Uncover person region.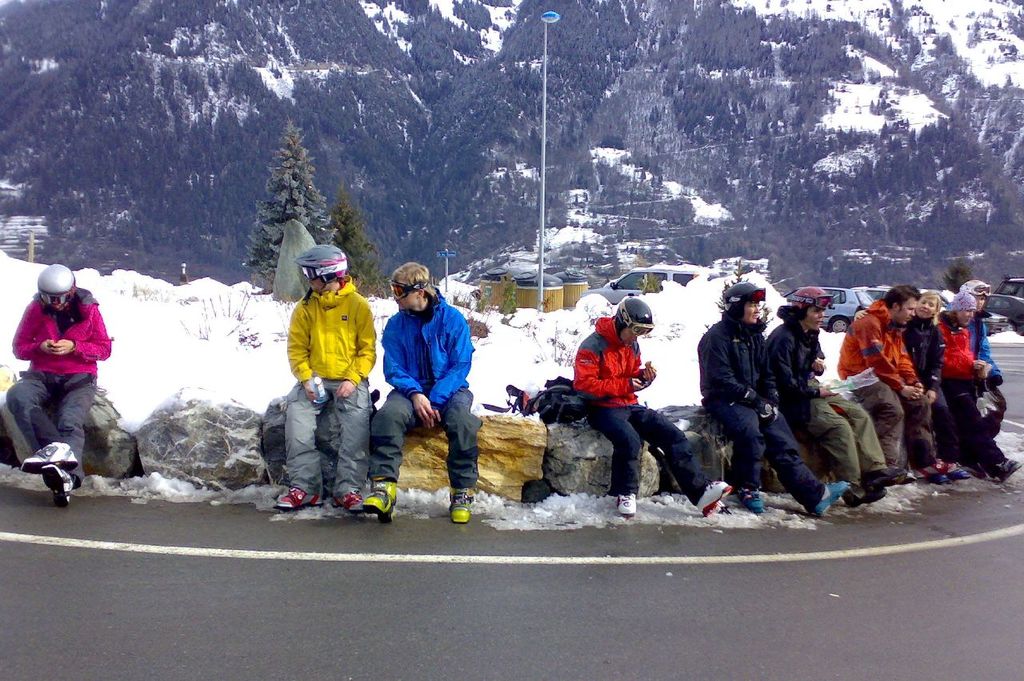
Uncovered: bbox=(974, 282, 1003, 437).
